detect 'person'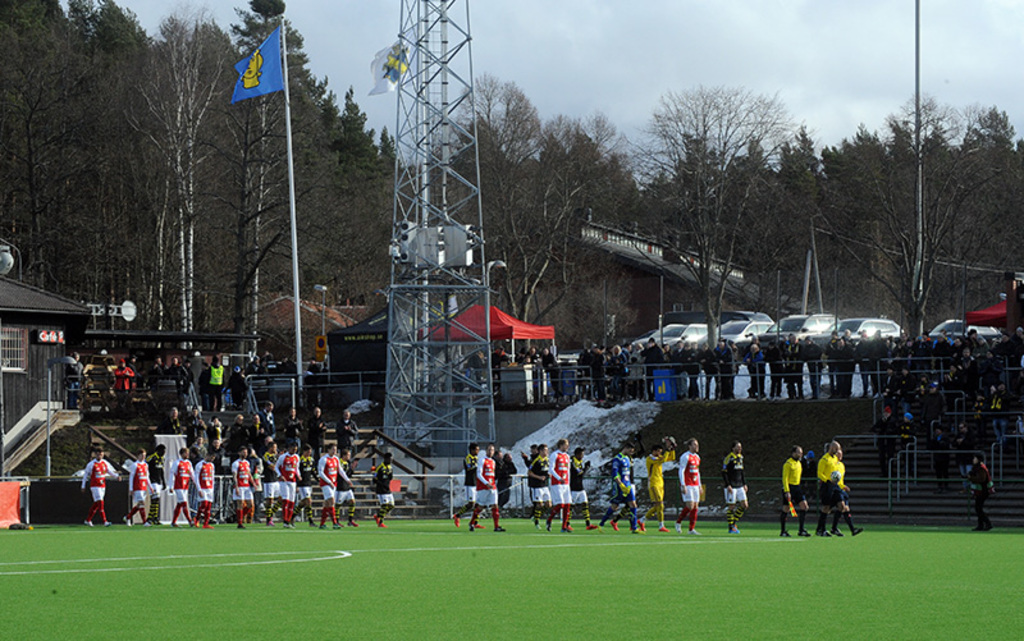
box(639, 444, 676, 532)
